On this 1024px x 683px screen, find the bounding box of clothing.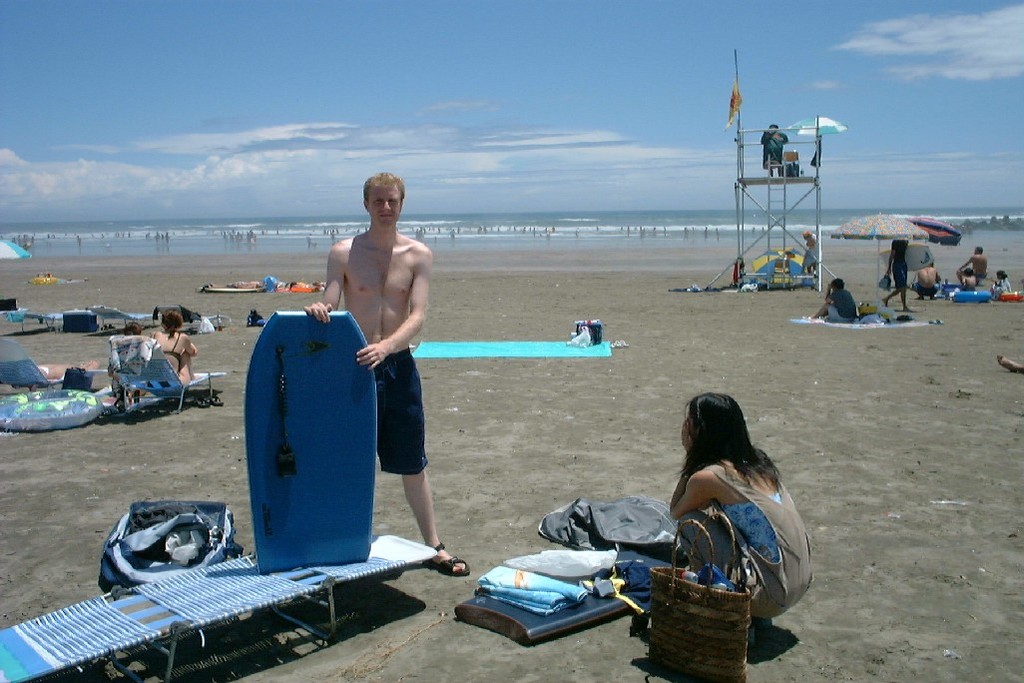
Bounding box: bbox=[825, 288, 859, 327].
